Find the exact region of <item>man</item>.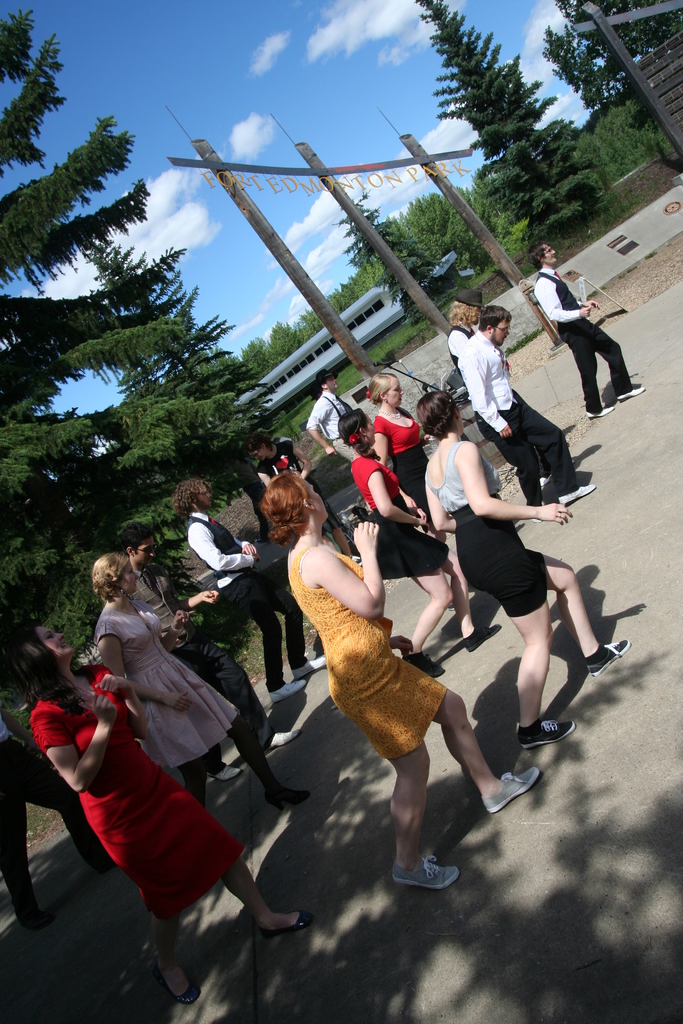
Exact region: select_region(249, 428, 360, 566).
